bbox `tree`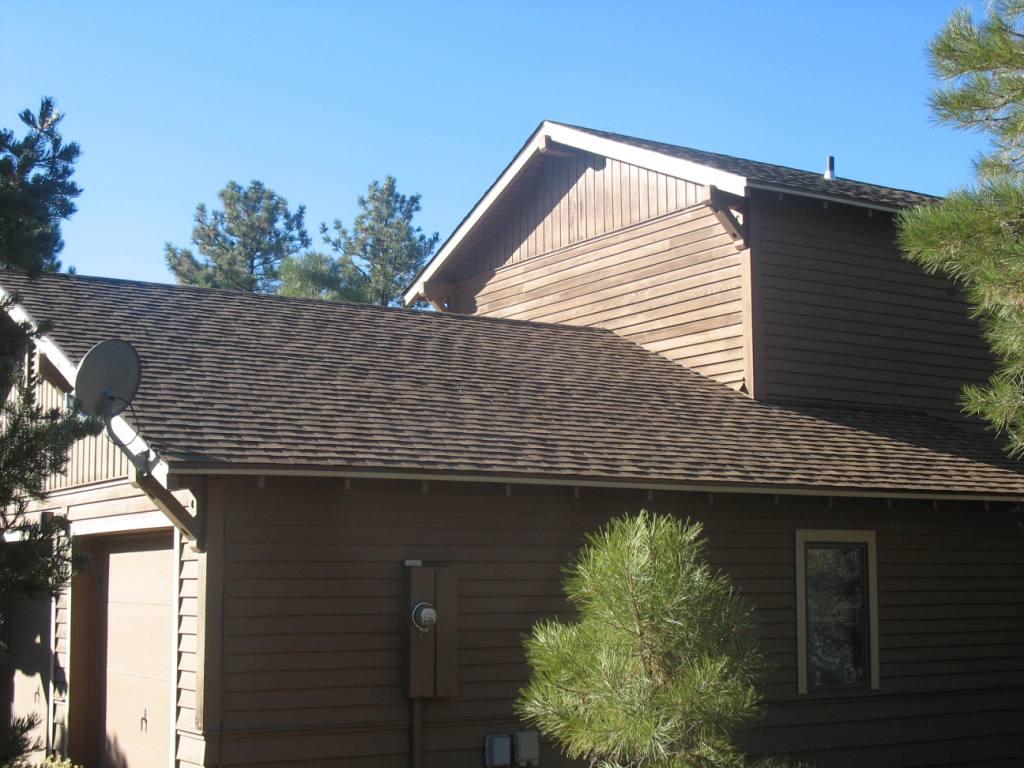
{"x1": 276, "y1": 251, "x2": 378, "y2": 304}
